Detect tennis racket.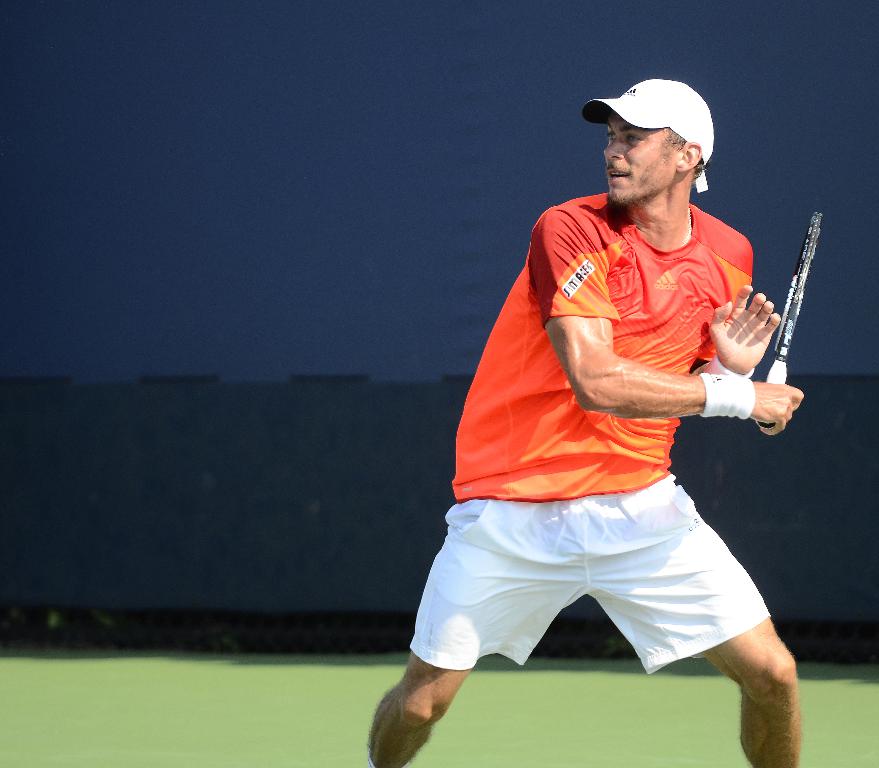
Detected at l=758, t=210, r=820, b=430.
